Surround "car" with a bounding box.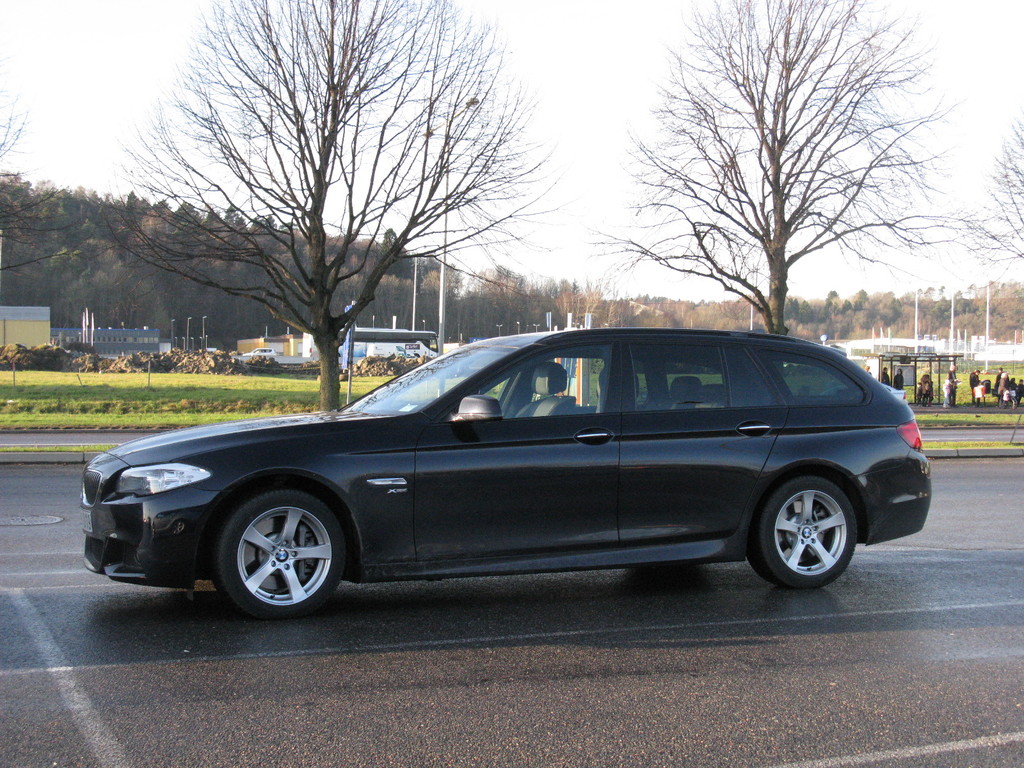
detection(80, 320, 935, 627).
